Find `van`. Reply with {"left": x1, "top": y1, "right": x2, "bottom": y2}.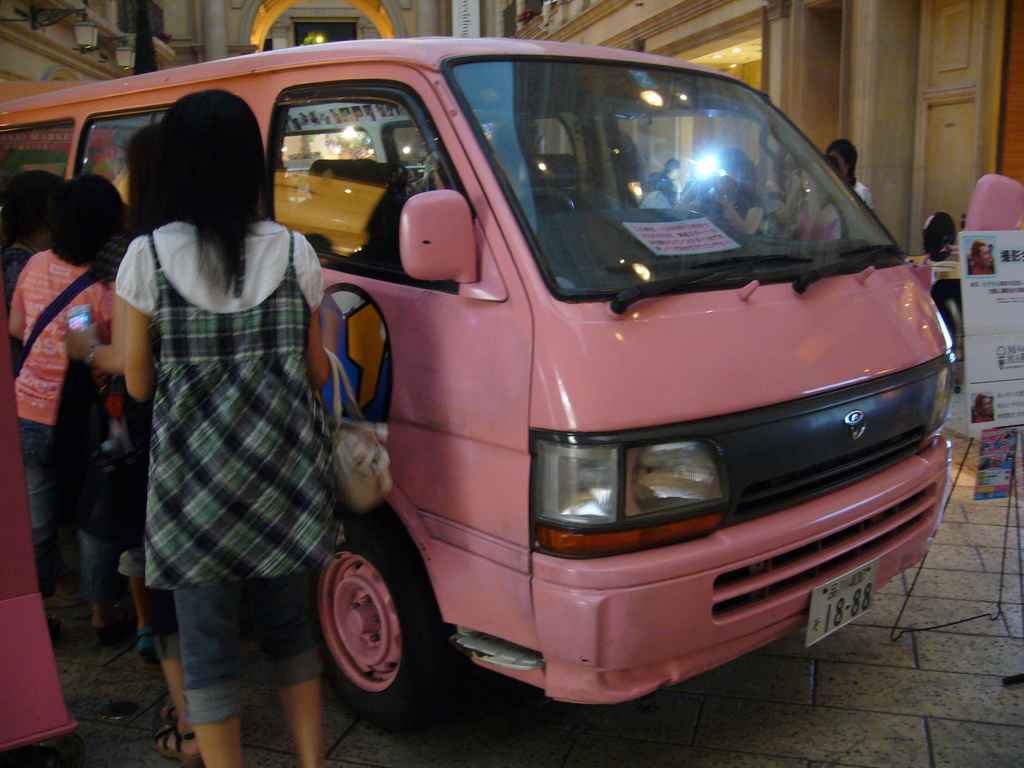
{"left": 0, "top": 40, "right": 957, "bottom": 733}.
